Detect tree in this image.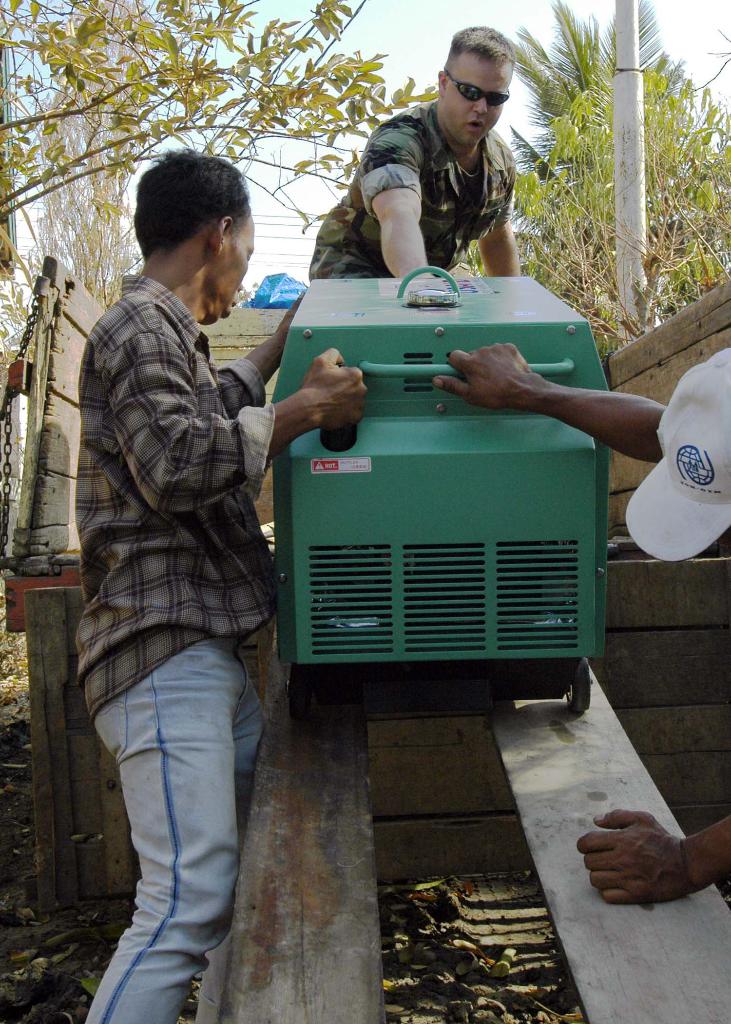
Detection: (0,0,442,233).
